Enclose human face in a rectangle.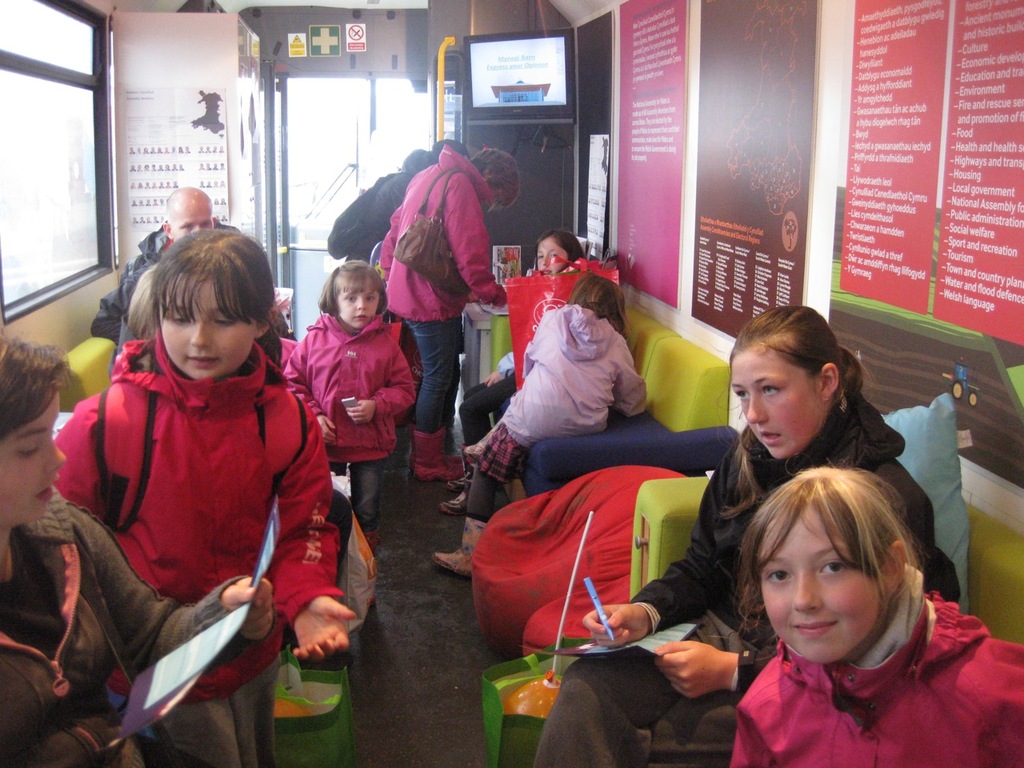
BBox(760, 500, 886, 664).
